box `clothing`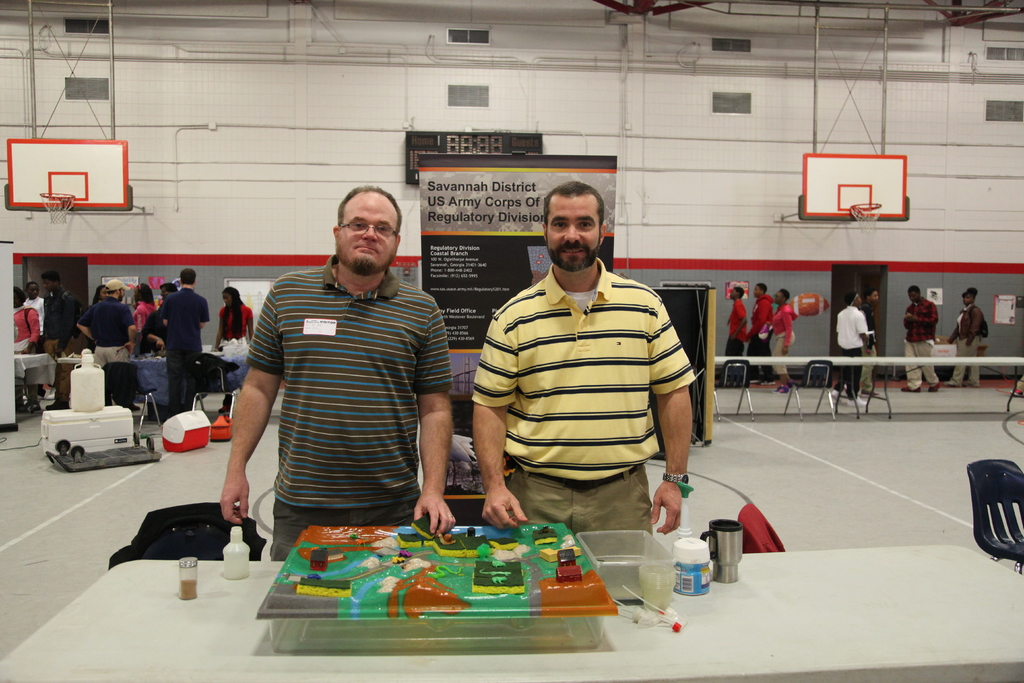
l=833, t=306, r=871, b=396
